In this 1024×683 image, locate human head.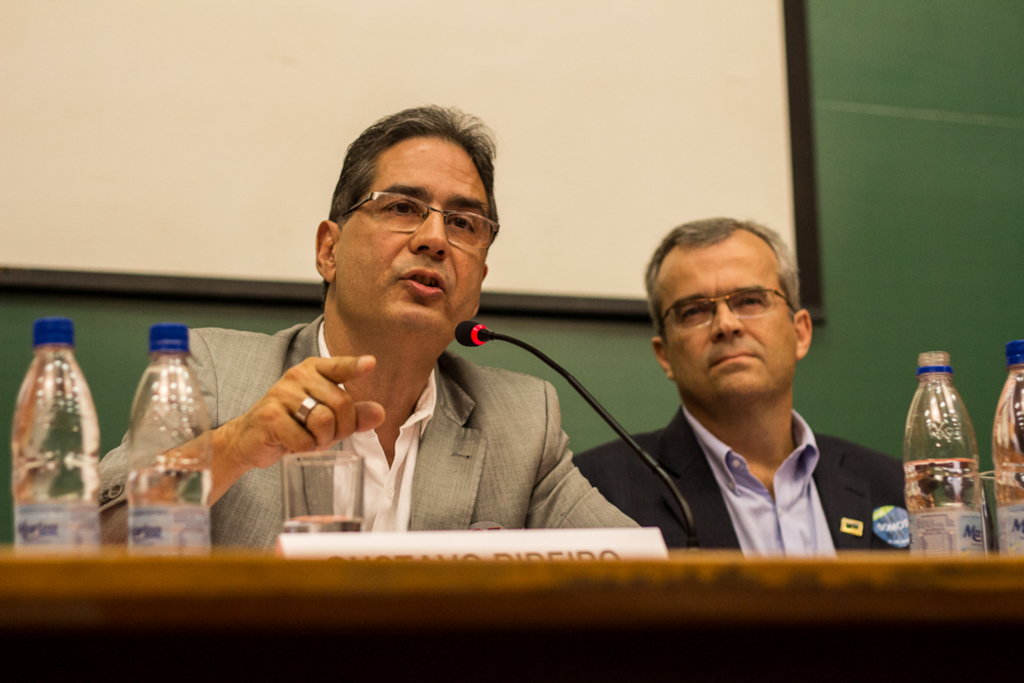
Bounding box: 649,215,811,396.
